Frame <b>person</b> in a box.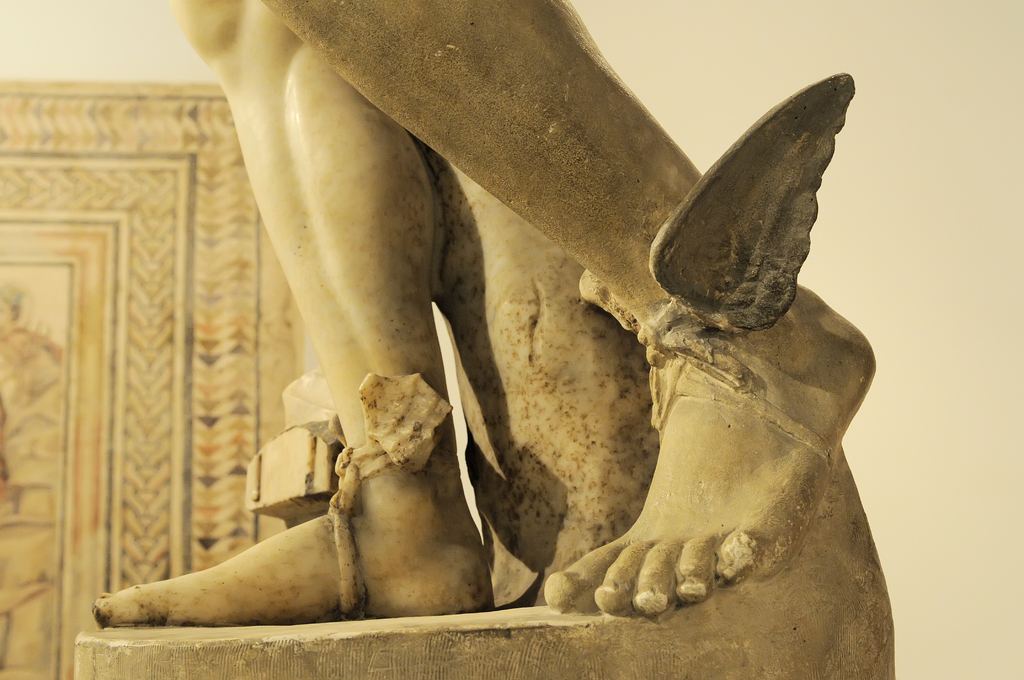
[87, 0, 872, 625].
